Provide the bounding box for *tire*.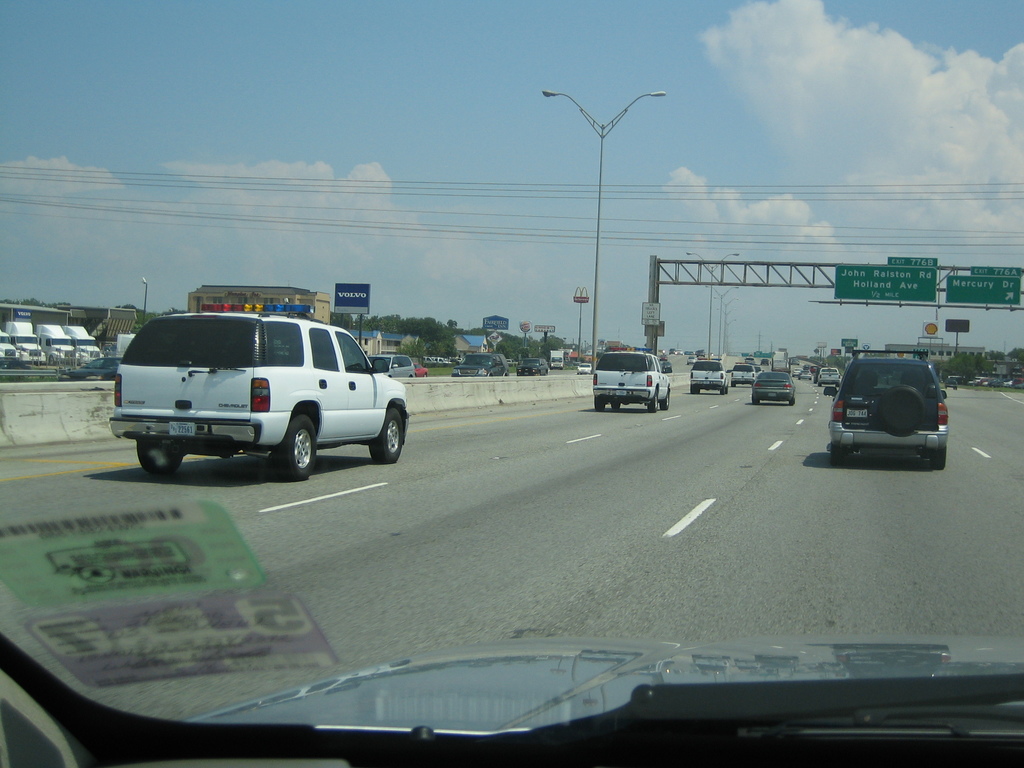
[left=594, top=397, right=605, bottom=410].
